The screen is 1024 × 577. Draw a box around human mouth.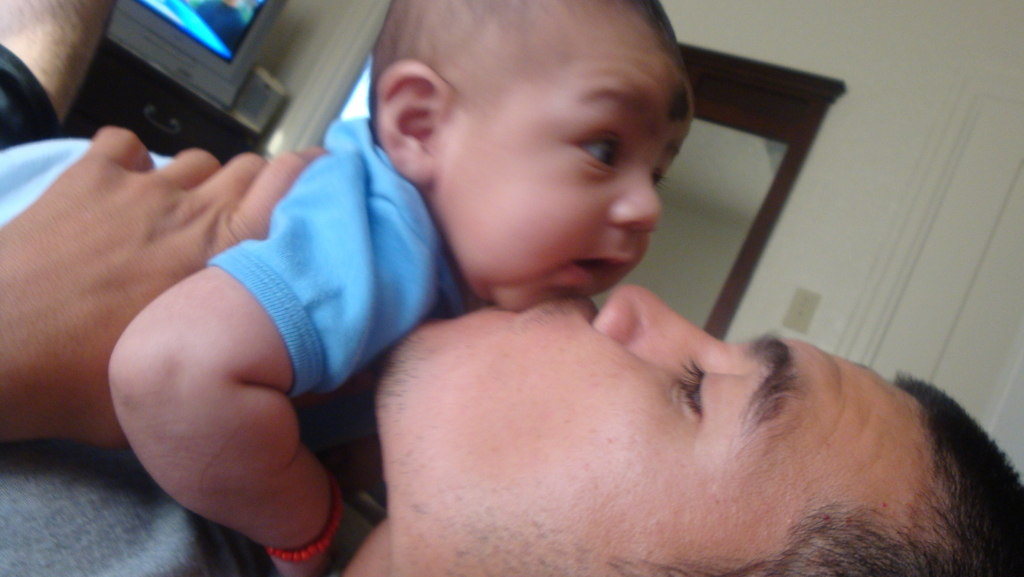
<region>570, 256, 637, 277</region>.
